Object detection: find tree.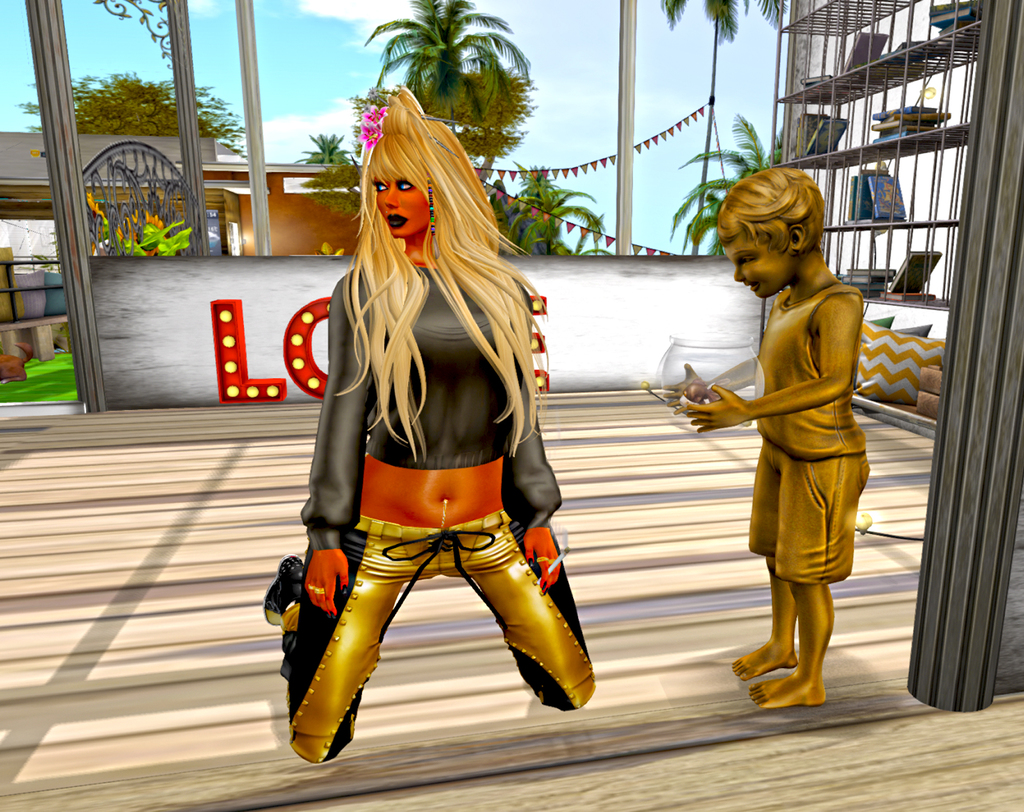
bbox(661, 109, 784, 262).
